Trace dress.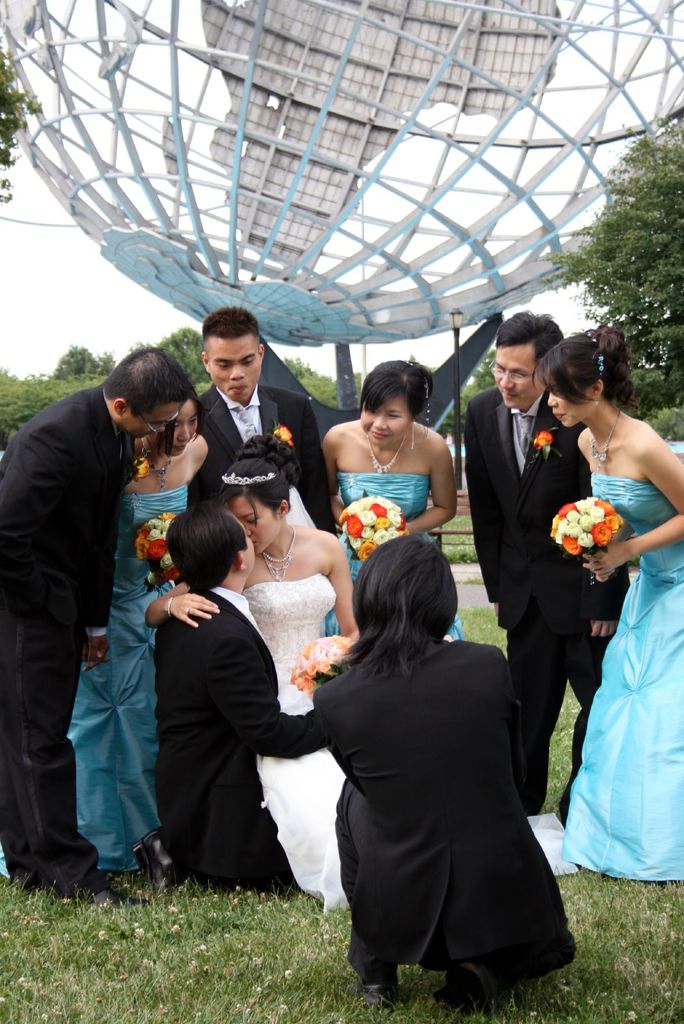
Traced to 320, 475, 466, 643.
